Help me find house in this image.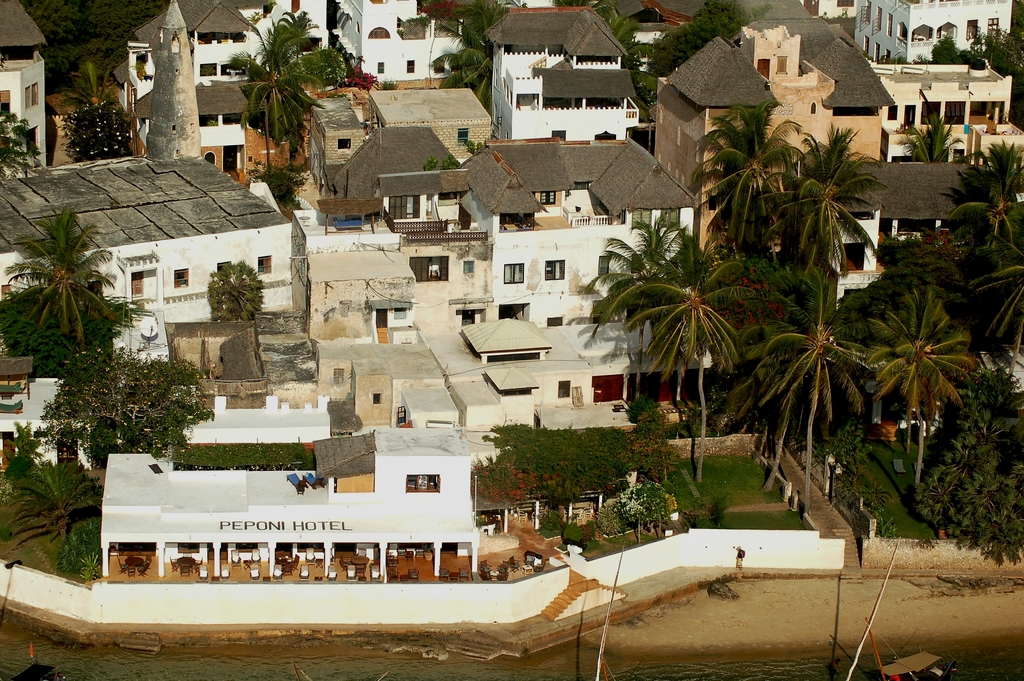
Found it: bbox(115, 0, 253, 104).
